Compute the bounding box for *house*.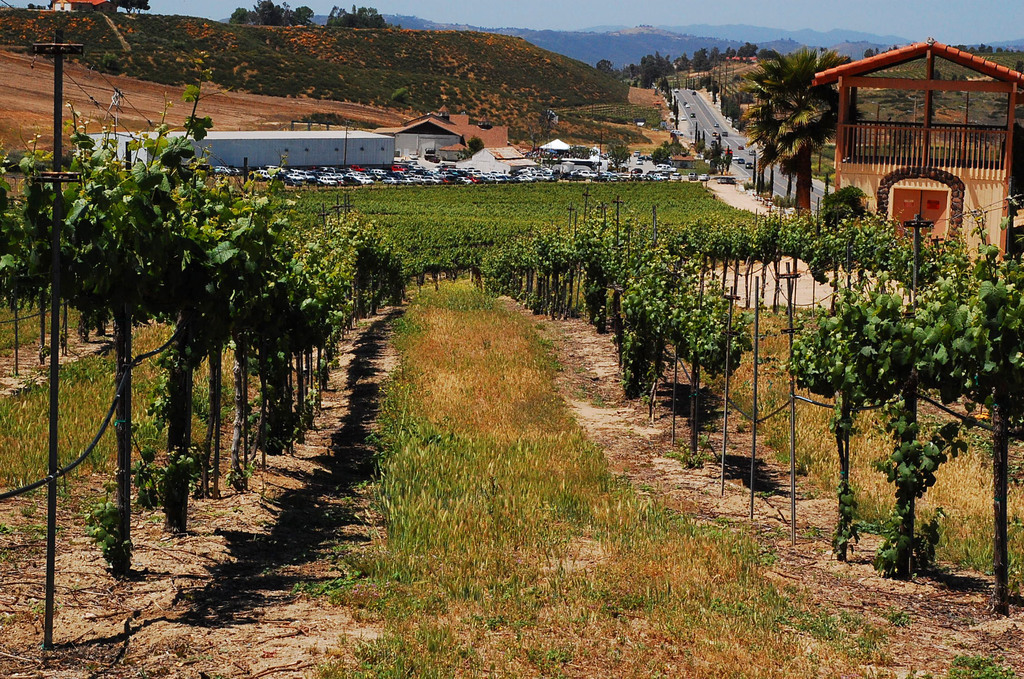
376,119,461,160.
